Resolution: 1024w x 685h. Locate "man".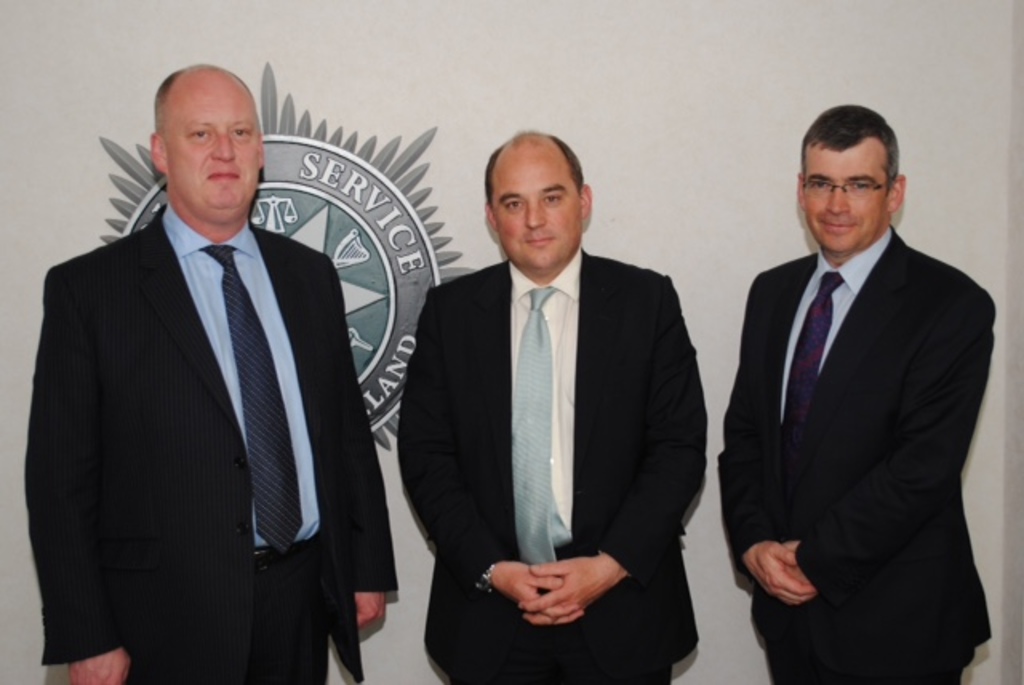
rect(395, 125, 704, 683).
